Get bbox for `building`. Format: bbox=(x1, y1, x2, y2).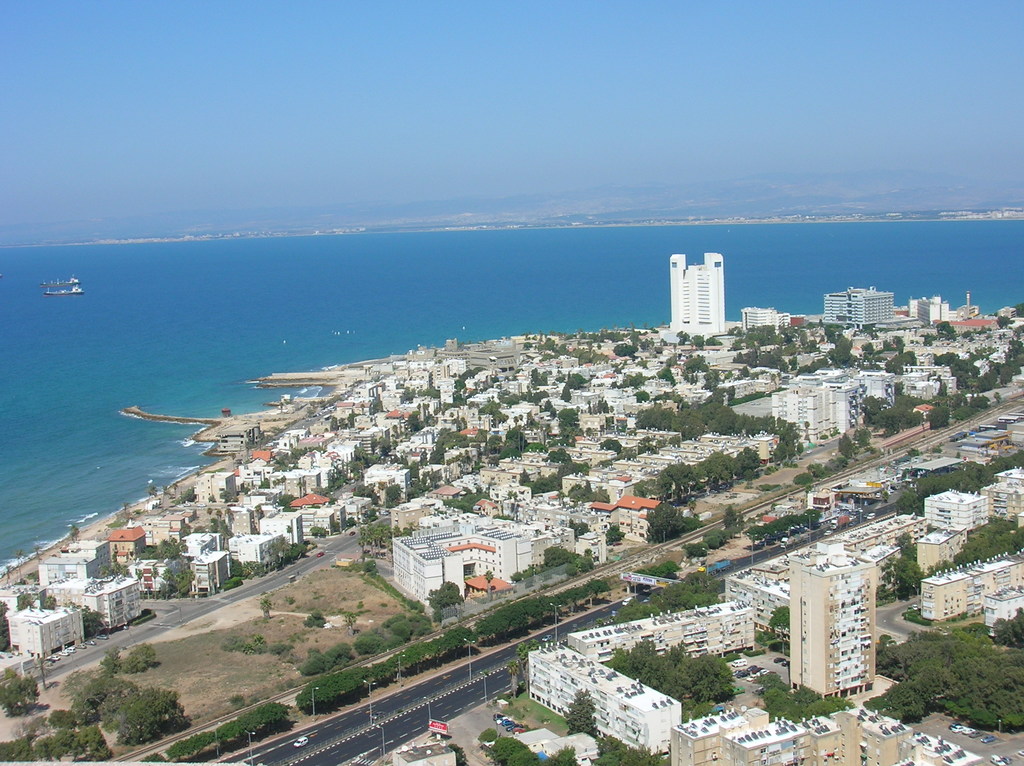
bbox=(8, 598, 82, 658).
